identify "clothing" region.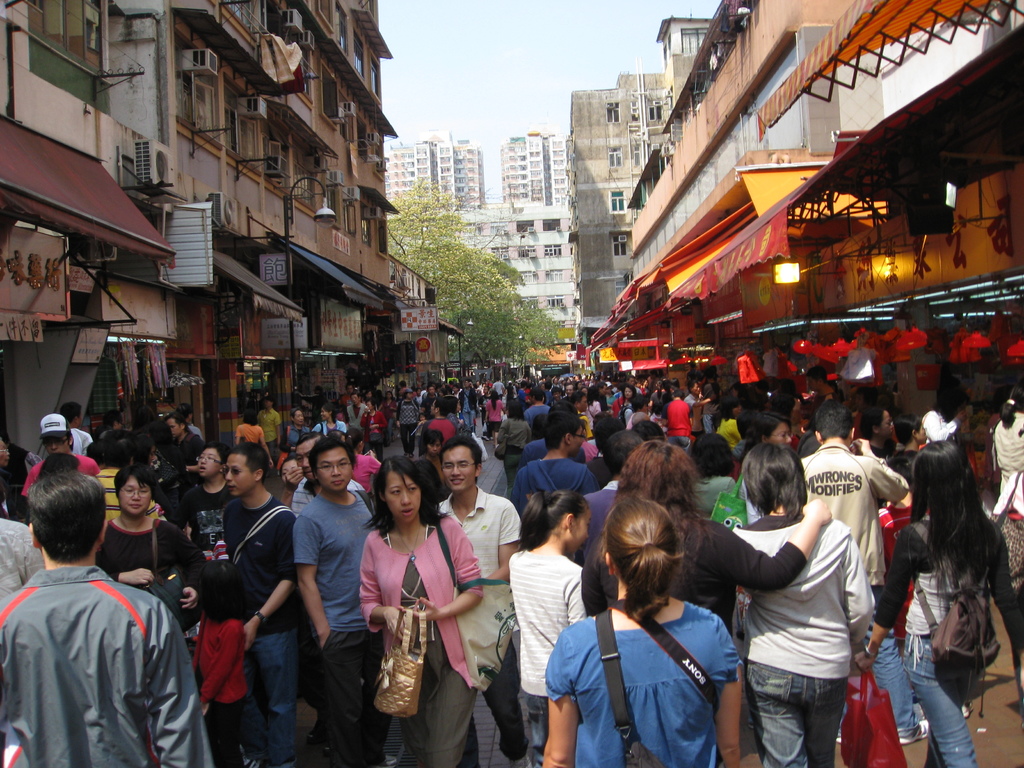
Region: {"left": 803, "top": 444, "right": 913, "bottom": 582}.
